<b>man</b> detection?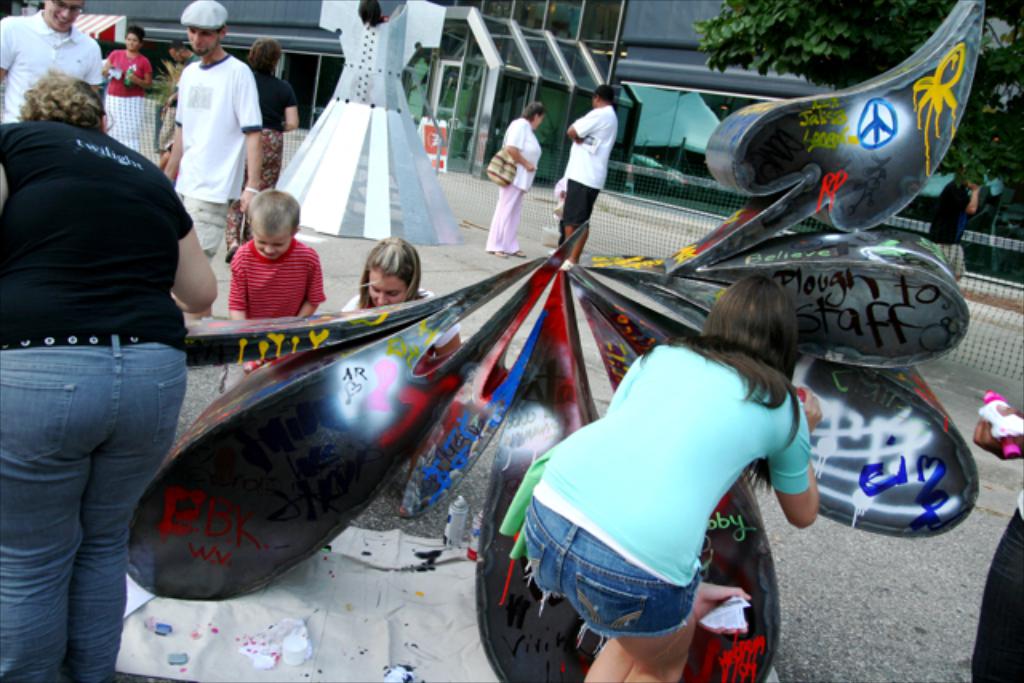
<box>0,0,115,133</box>
